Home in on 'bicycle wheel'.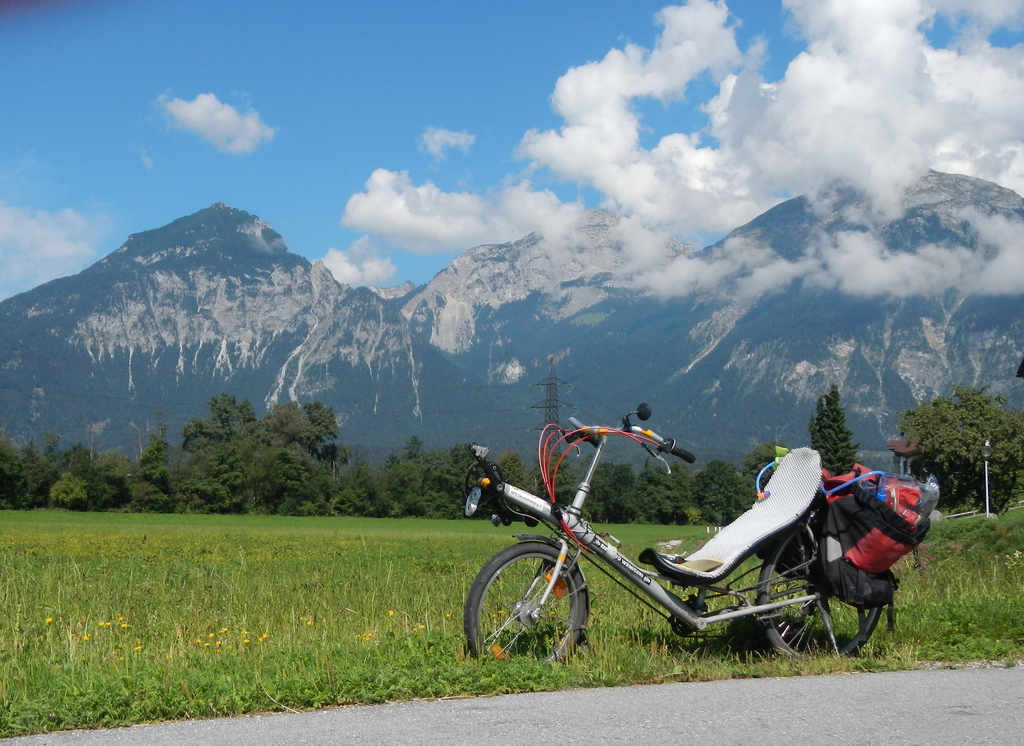
Homed in at 484:533:599:663.
